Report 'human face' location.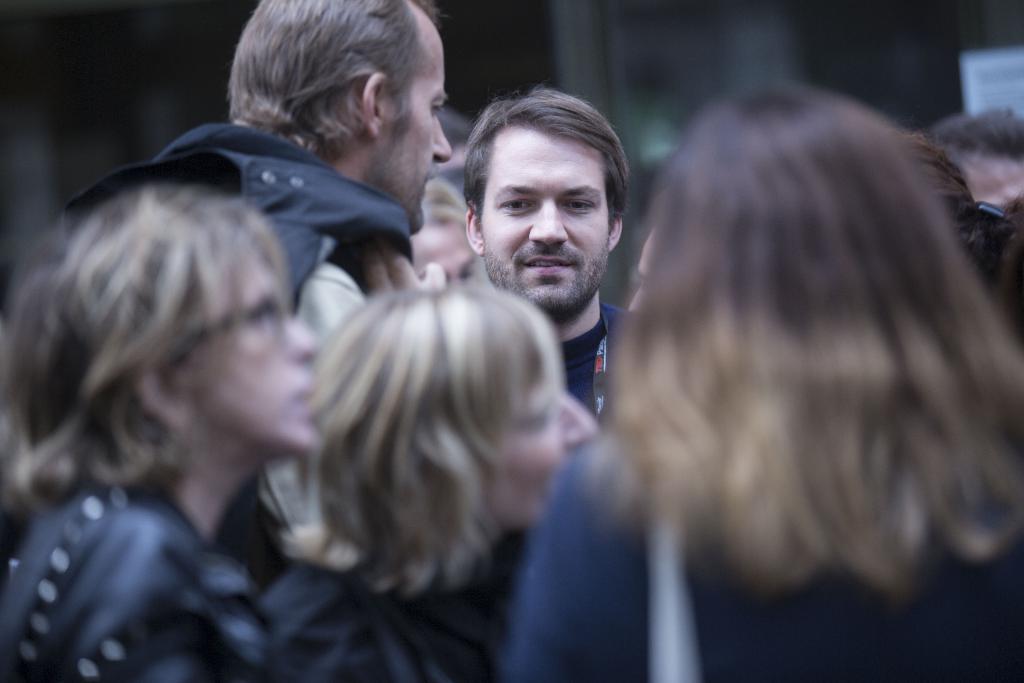
Report: 380/9/449/233.
